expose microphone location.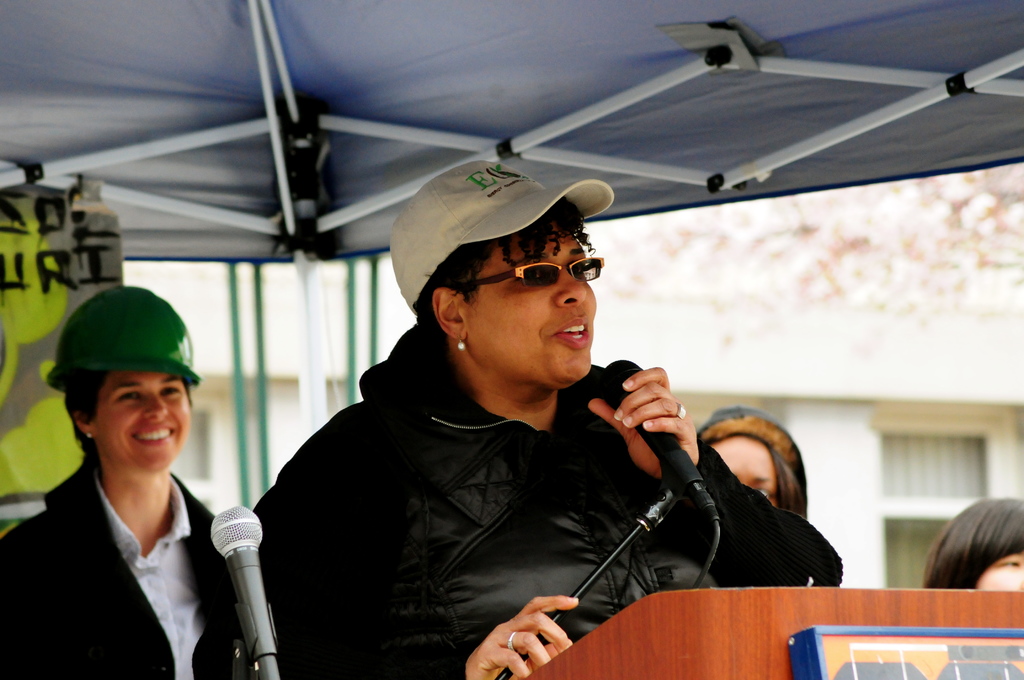
Exposed at [left=196, top=508, right=274, bottom=657].
